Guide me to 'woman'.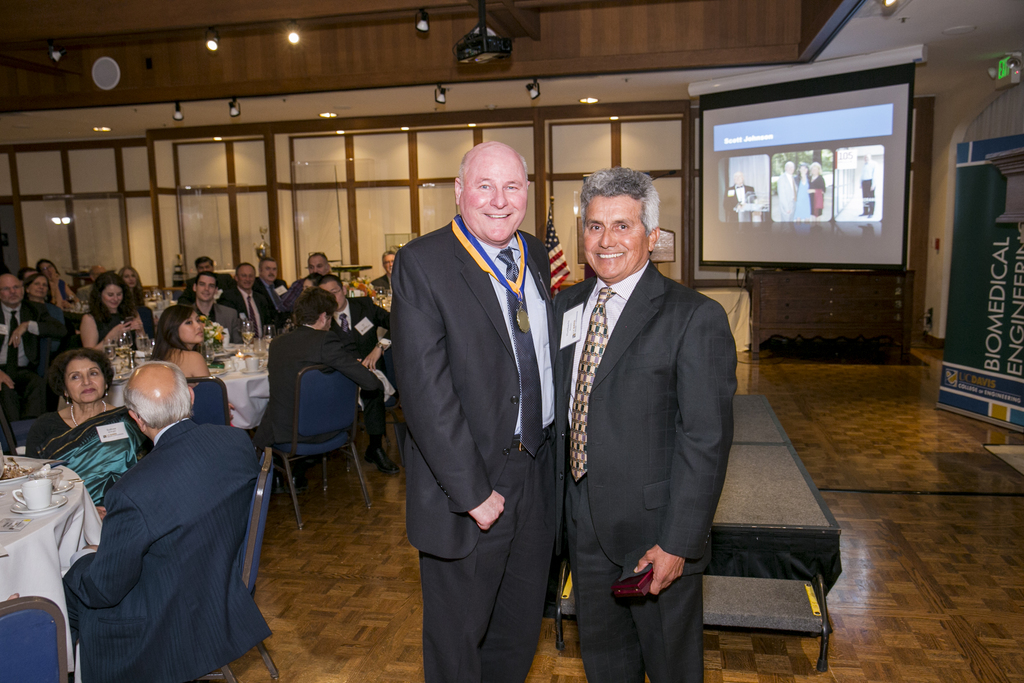
Guidance: [x1=153, y1=294, x2=220, y2=390].
